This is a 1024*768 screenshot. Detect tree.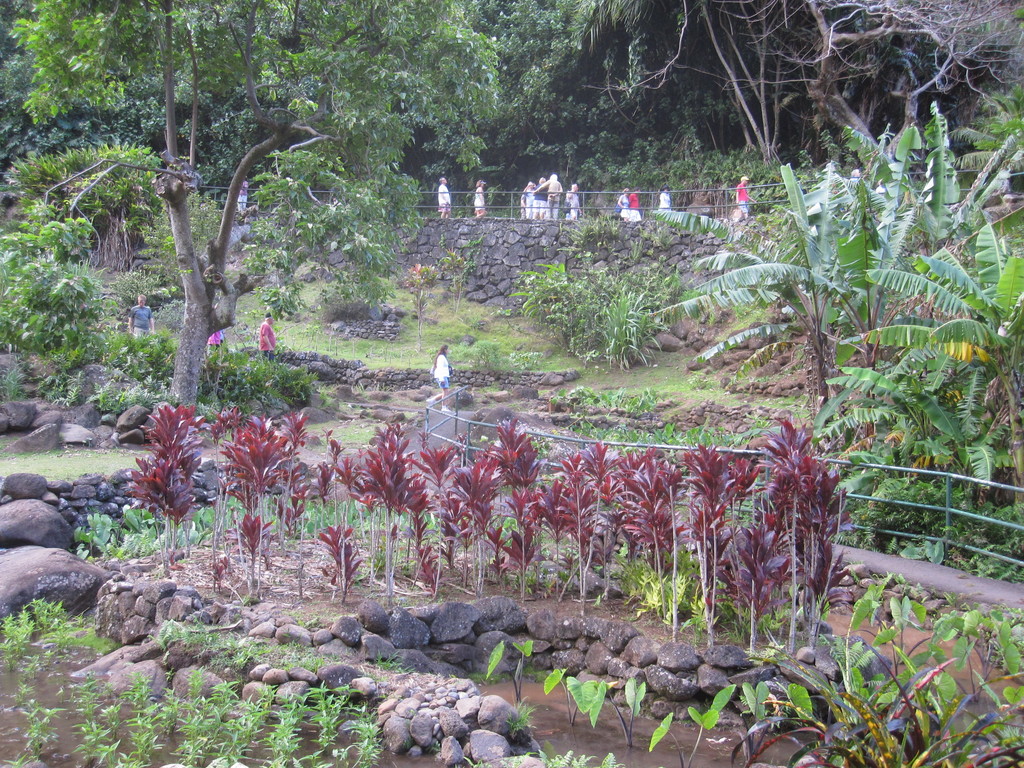
[x1=822, y1=217, x2=1023, y2=497].
